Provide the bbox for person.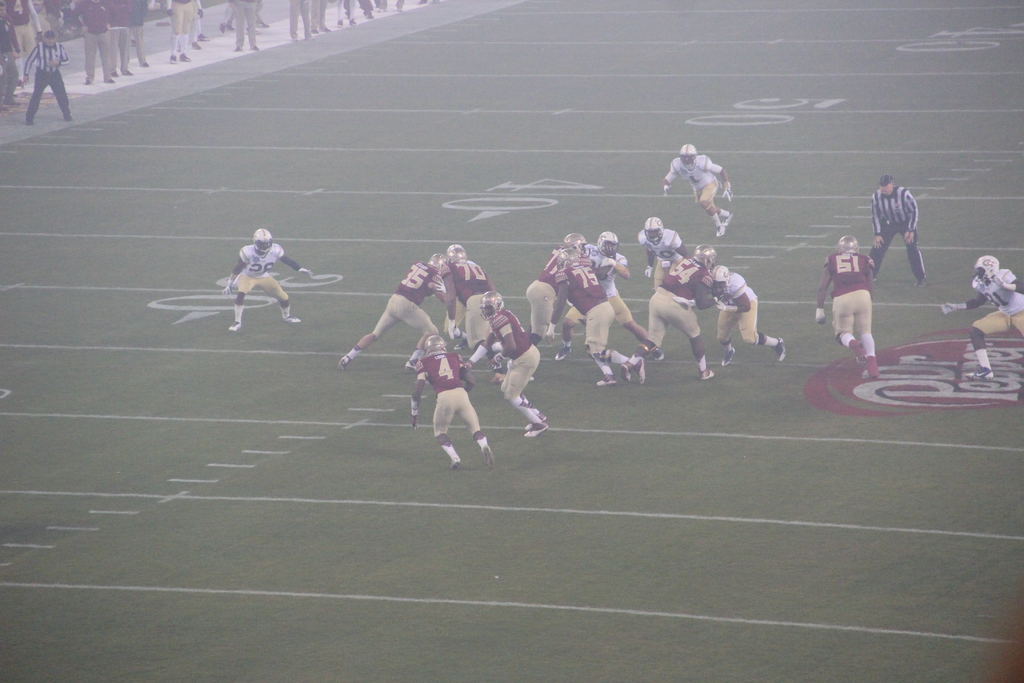
l=661, t=142, r=735, b=236.
